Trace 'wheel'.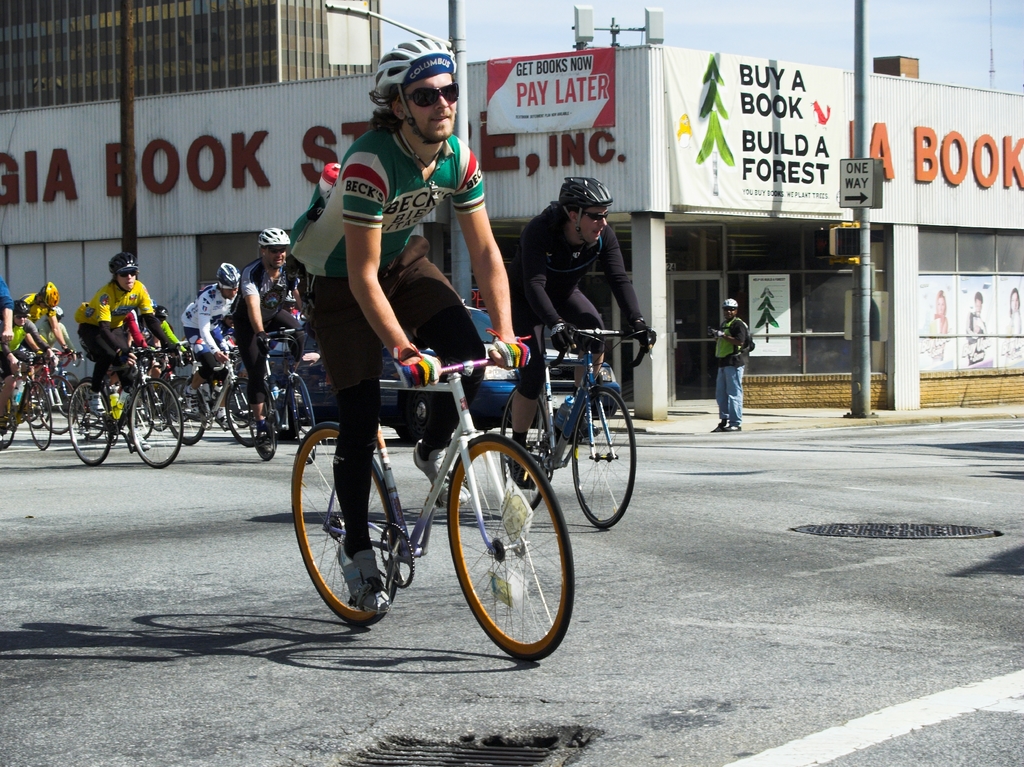
Traced to (left=140, top=380, right=169, bottom=429).
